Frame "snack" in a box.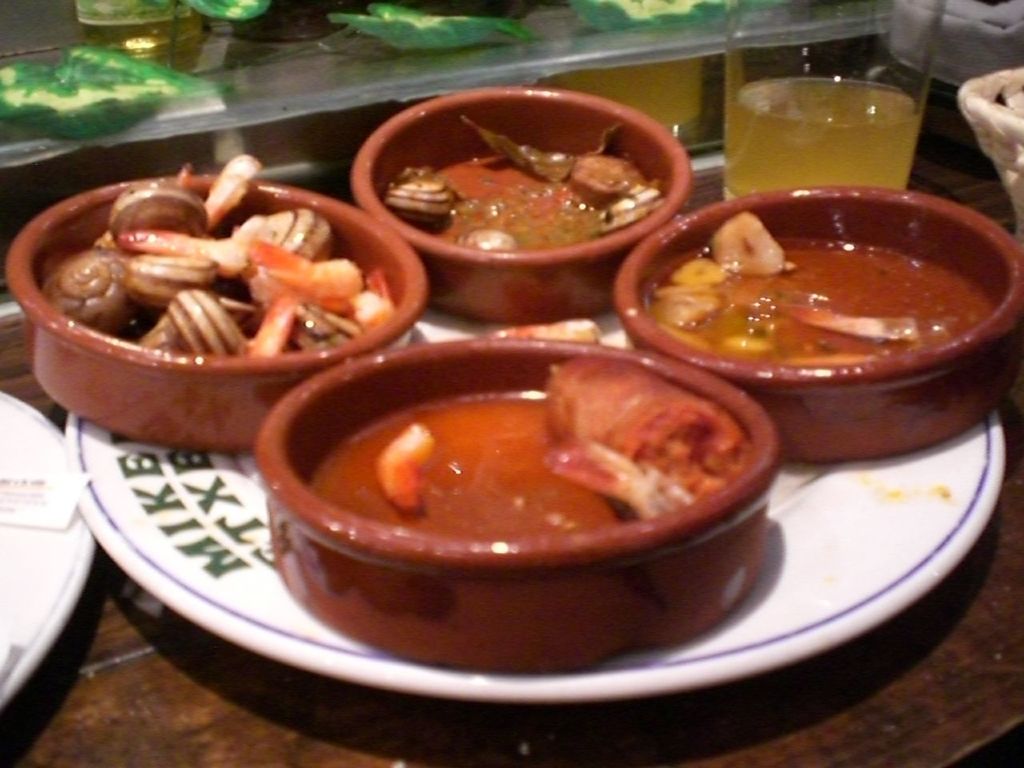
633/210/1003/383.
